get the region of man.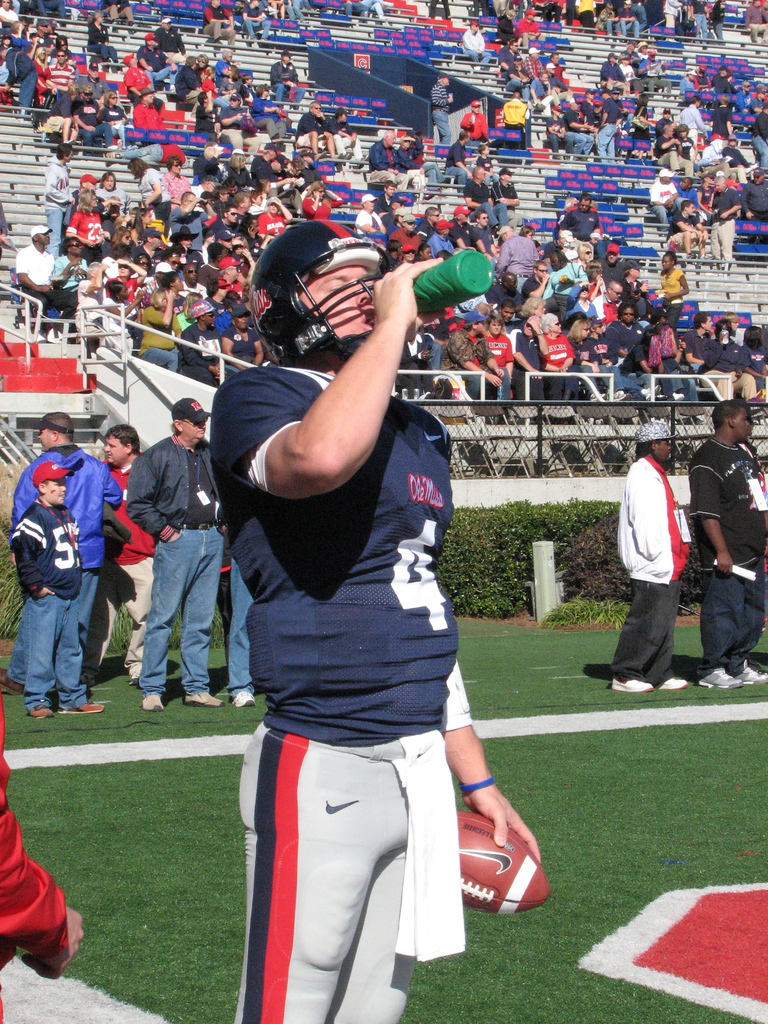
<region>165, 19, 182, 61</region>.
